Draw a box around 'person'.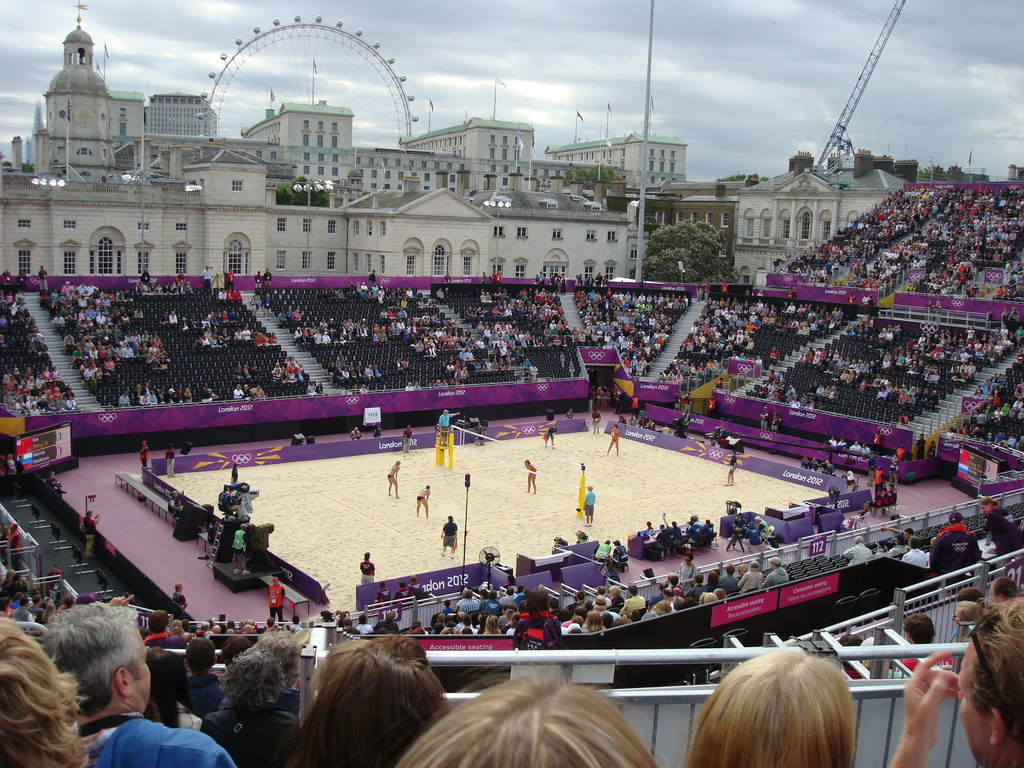
45 564 63 598.
